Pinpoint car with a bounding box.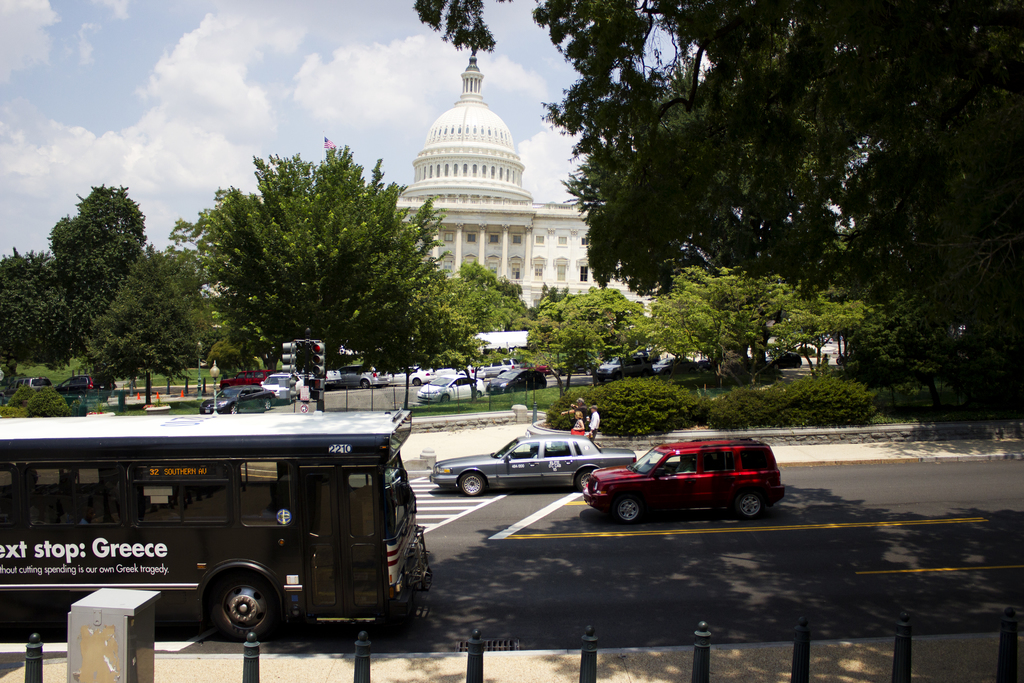
crop(198, 384, 275, 411).
